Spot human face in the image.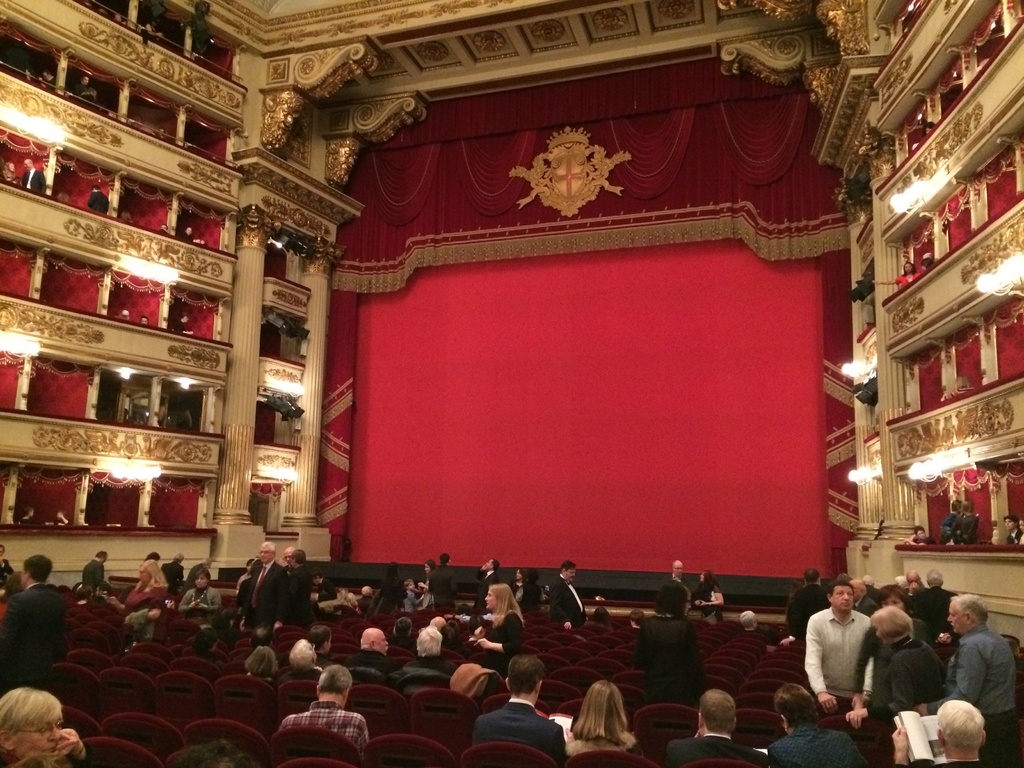
human face found at bbox(141, 316, 146, 326).
